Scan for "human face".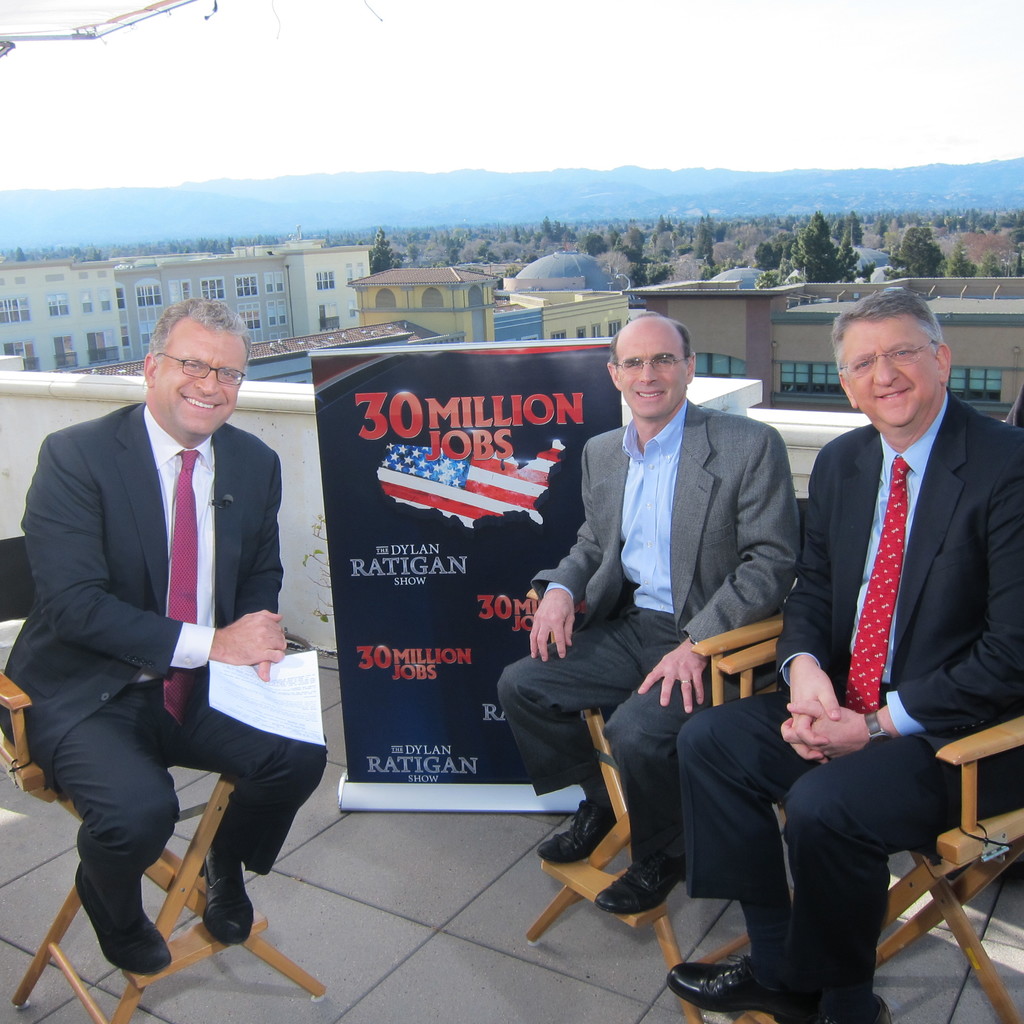
Scan result: [left=842, top=313, right=941, bottom=426].
